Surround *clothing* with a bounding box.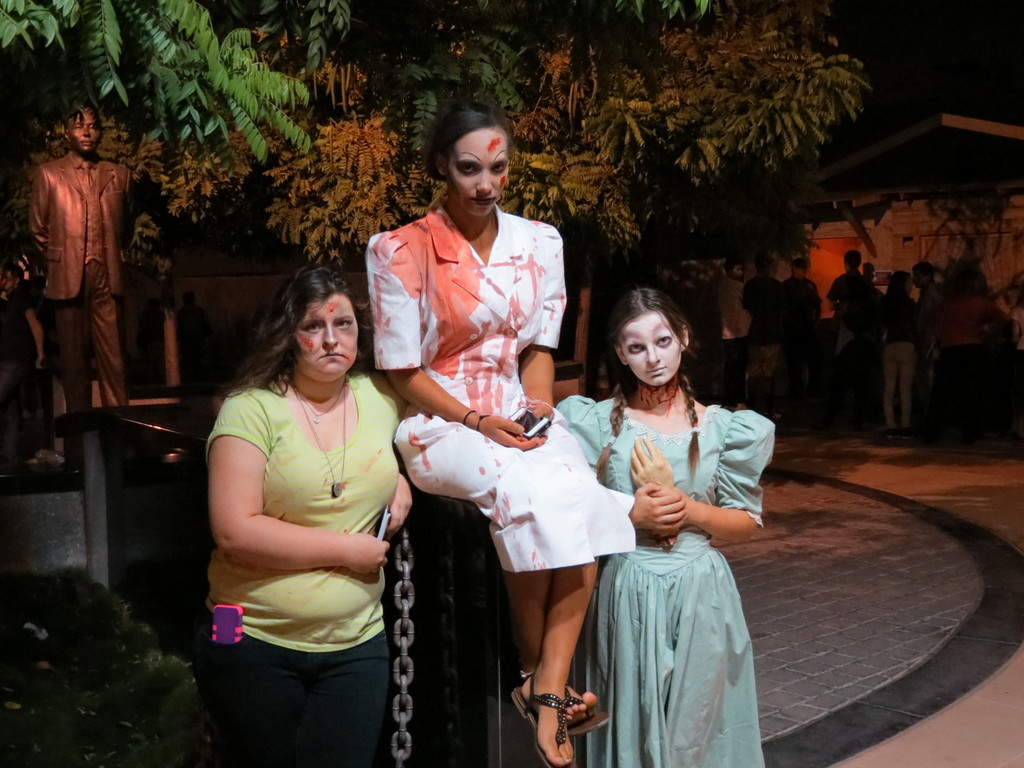
[left=783, top=276, right=824, bottom=396].
